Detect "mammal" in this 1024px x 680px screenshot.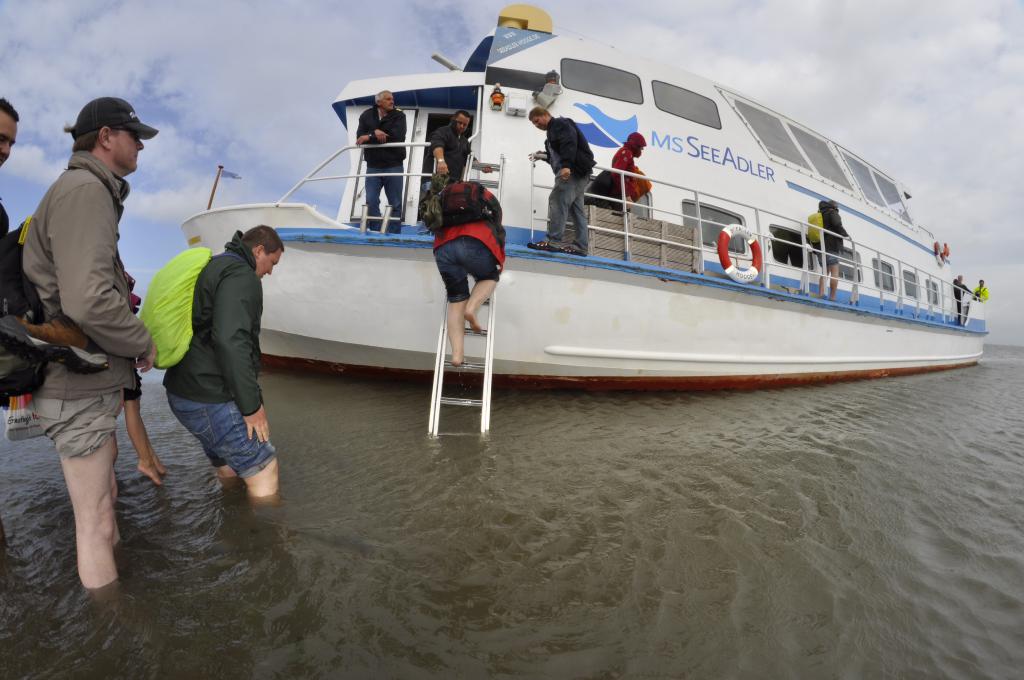
Detection: (left=355, top=84, right=403, bottom=229).
